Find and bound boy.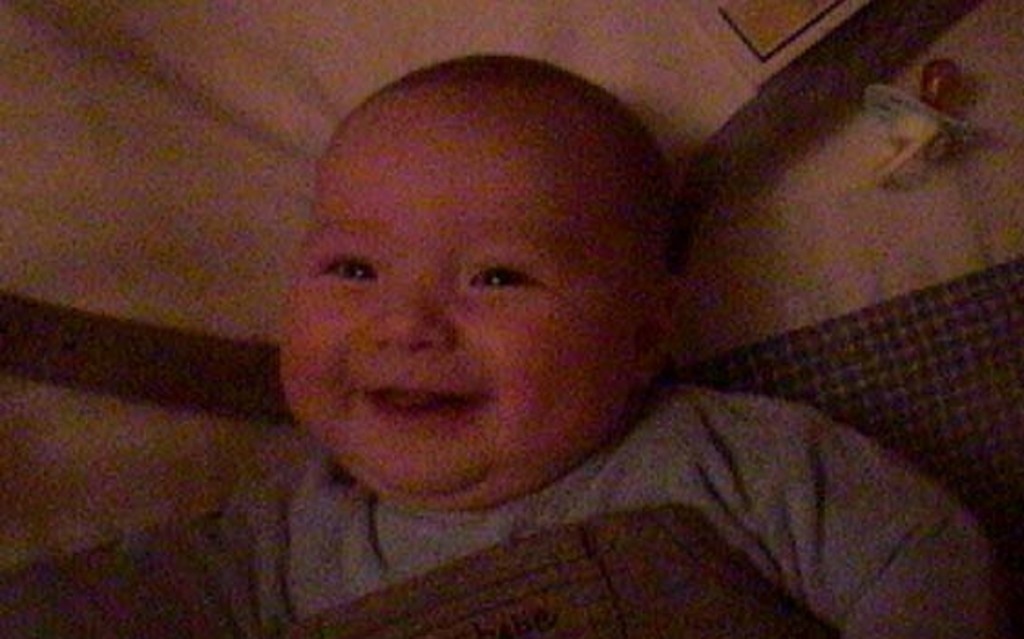
Bound: {"x1": 144, "y1": 64, "x2": 867, "y2": 628}.
